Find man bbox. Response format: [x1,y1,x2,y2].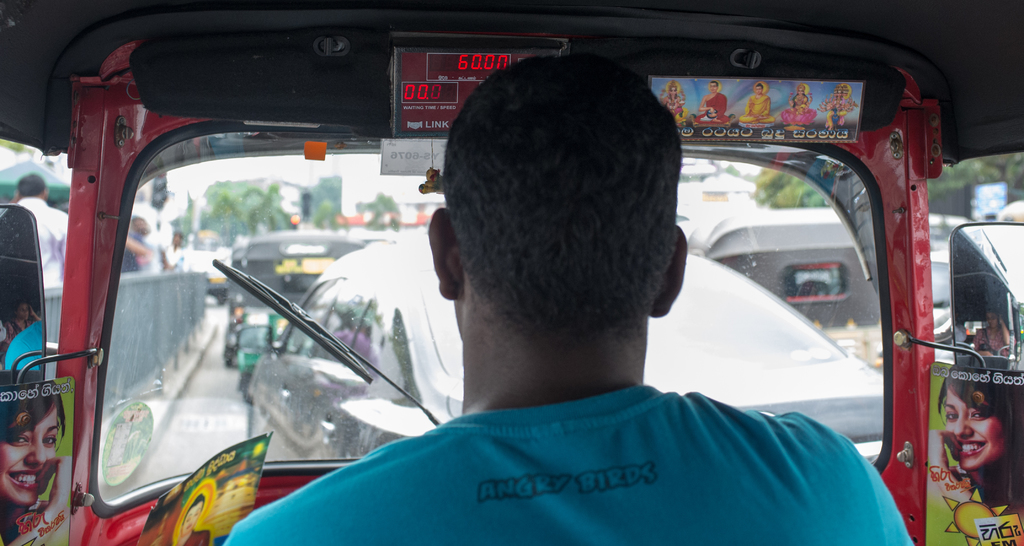
[694,81,732,125].
